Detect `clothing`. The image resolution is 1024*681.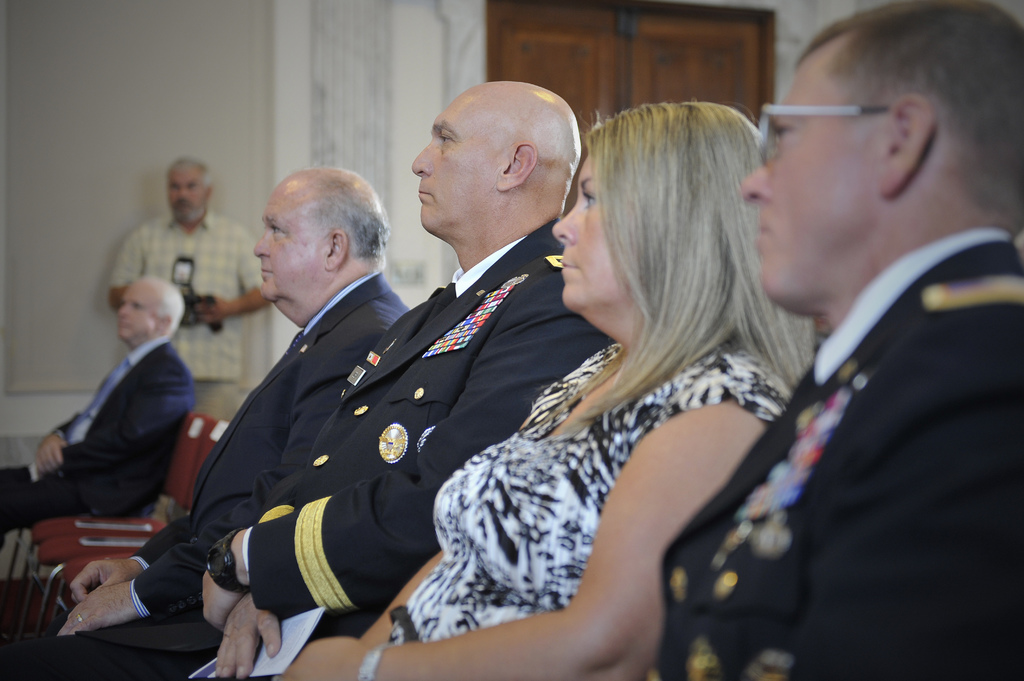
bbox=(252, 220, 616, 643).
